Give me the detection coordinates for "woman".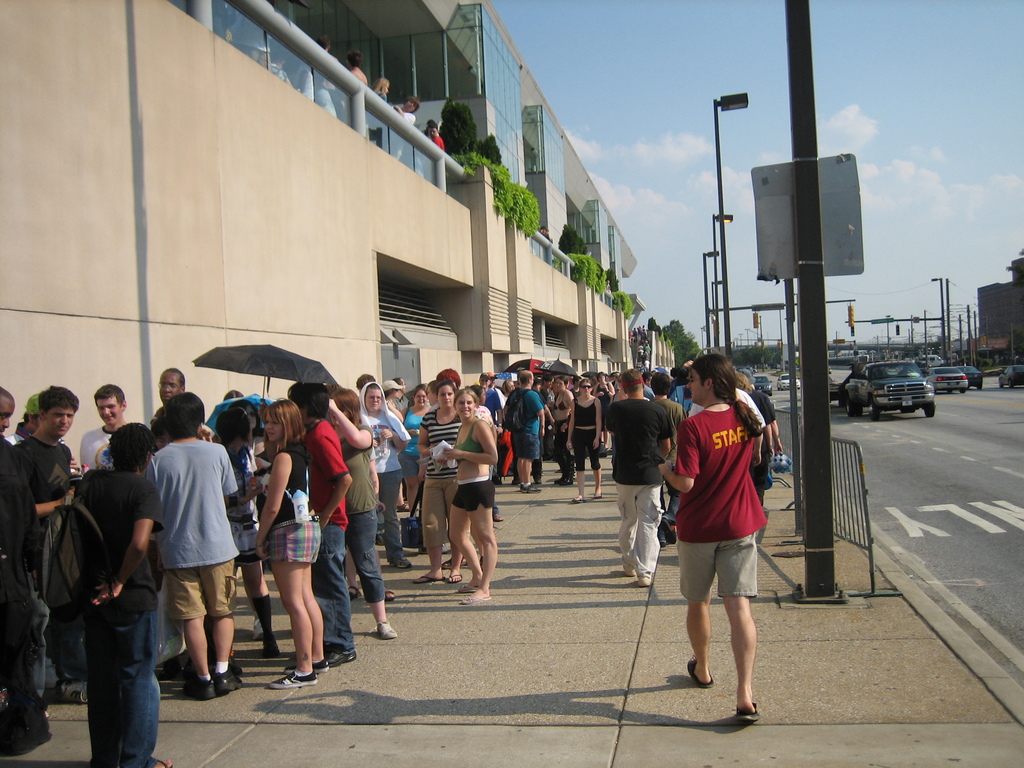
655 343 781 717.
